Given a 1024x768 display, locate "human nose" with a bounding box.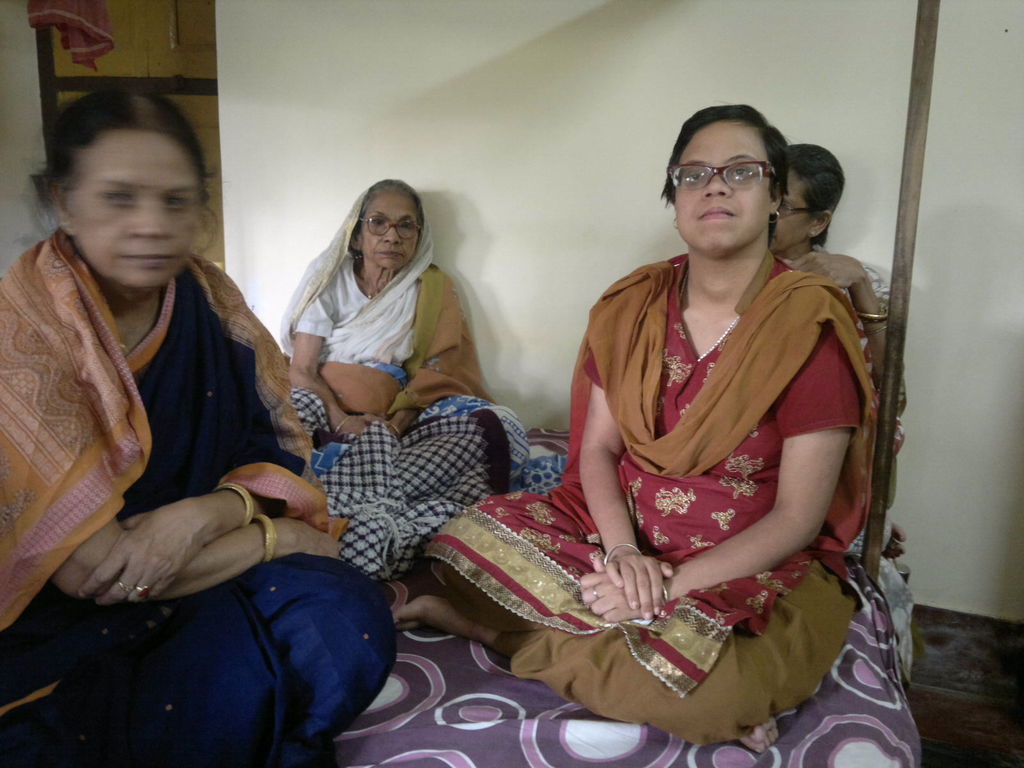
Located: 702 174 733 198.
